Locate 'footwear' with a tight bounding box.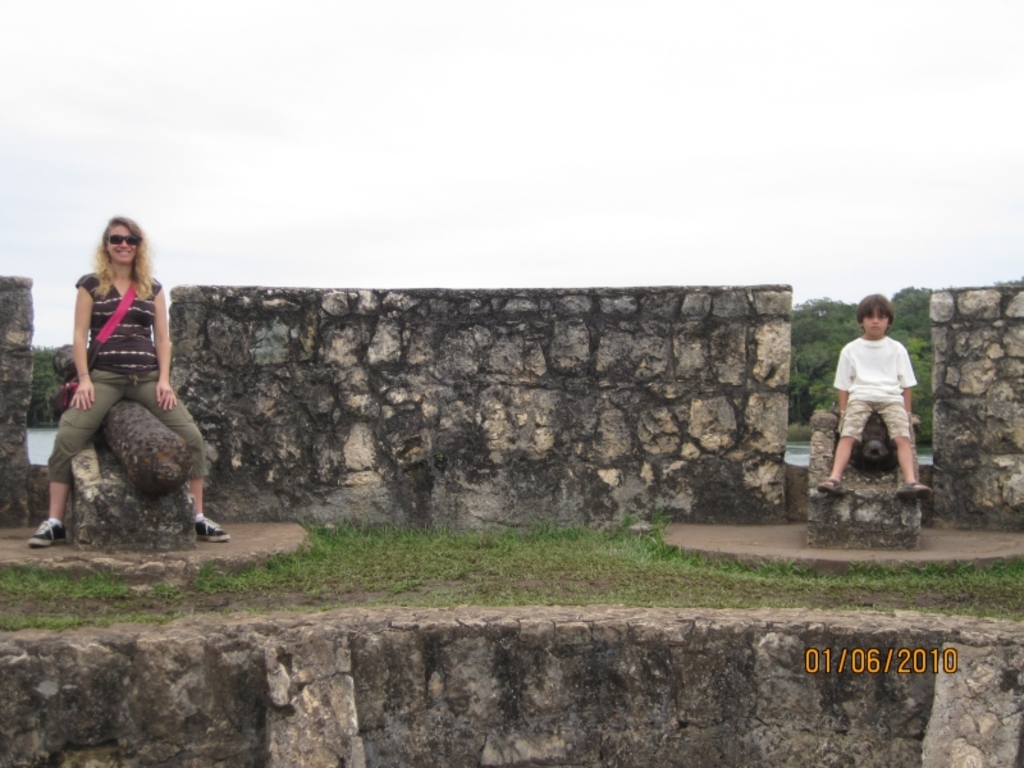
(895,483,934,492).
